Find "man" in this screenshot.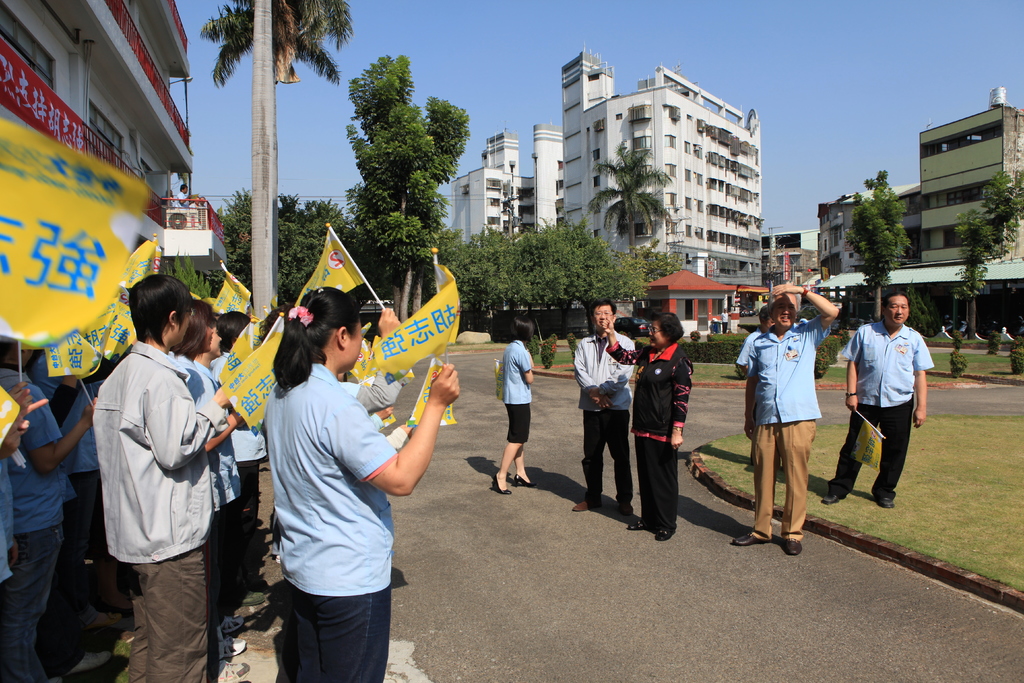
The bounding box for "man" is 563 292 641 518.
